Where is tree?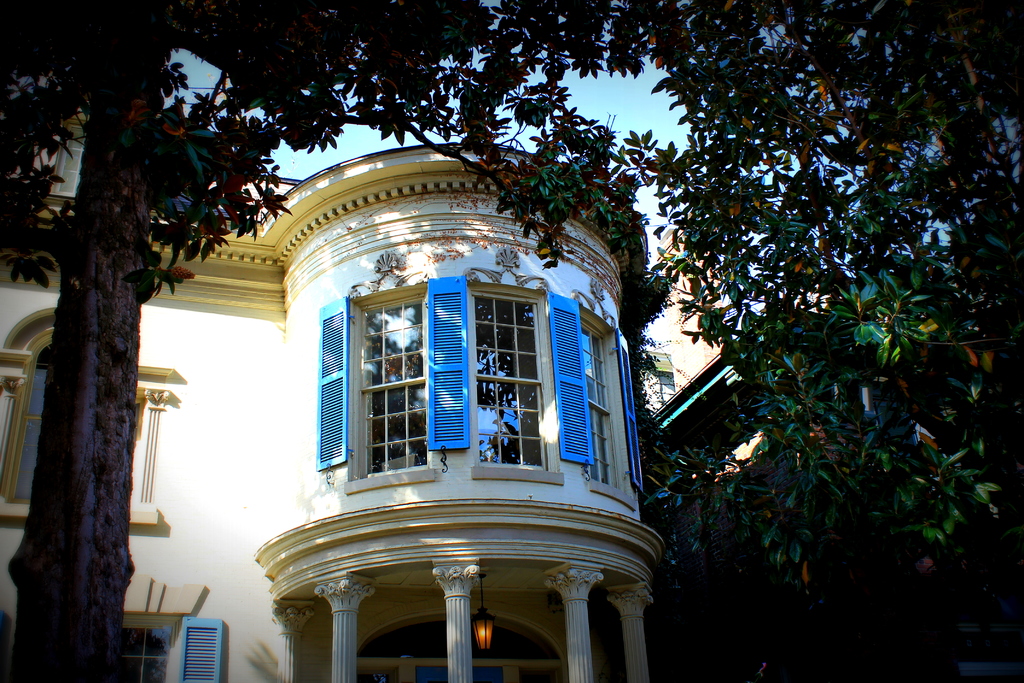
454/0/1023/579.
